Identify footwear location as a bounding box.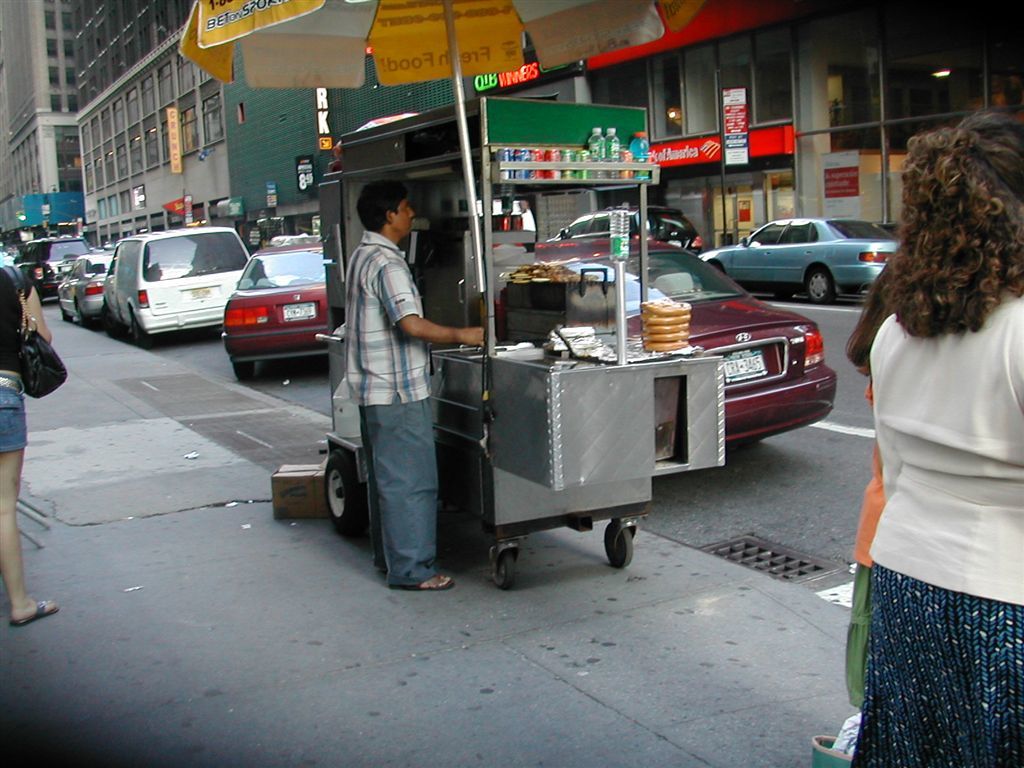
403, 572, 455, 590.
